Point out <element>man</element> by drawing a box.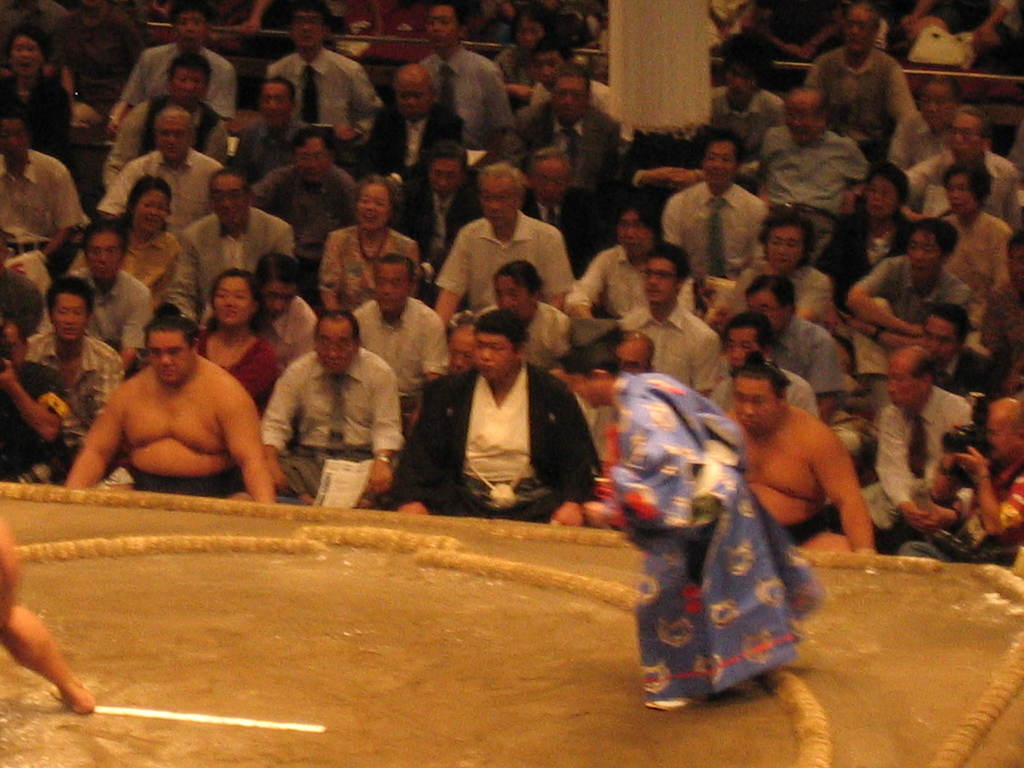
select_region(396, 141, 478, 290).
